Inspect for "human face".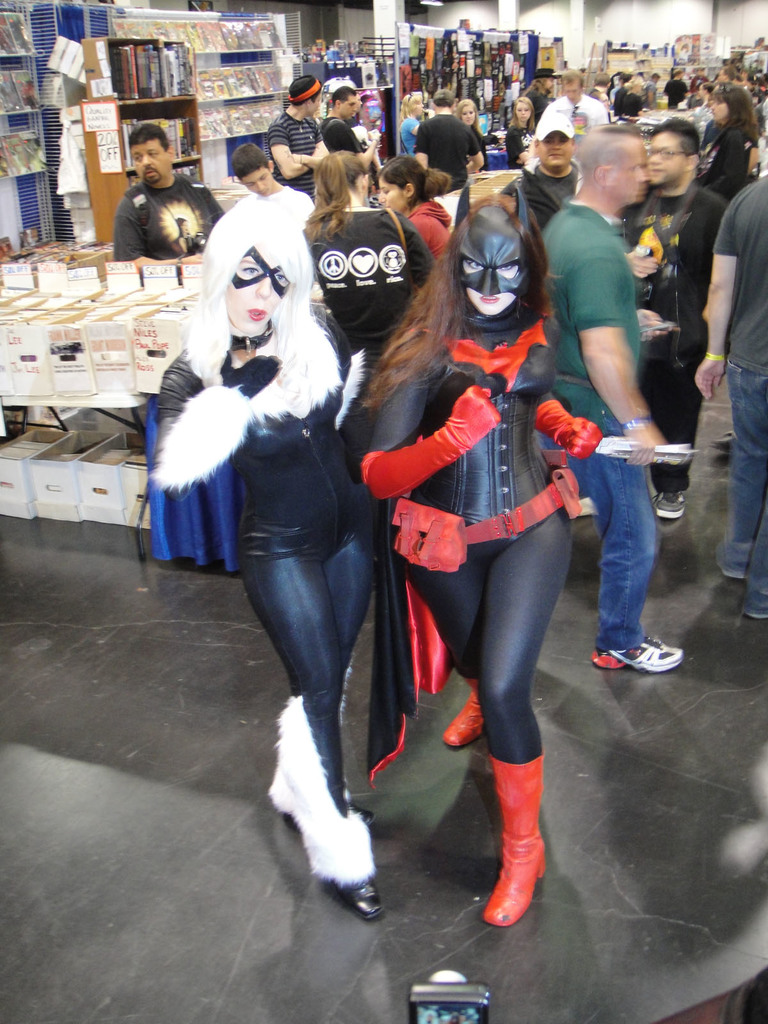
Inspection: (x1=128, y1=142, x2=166, y2=184).
